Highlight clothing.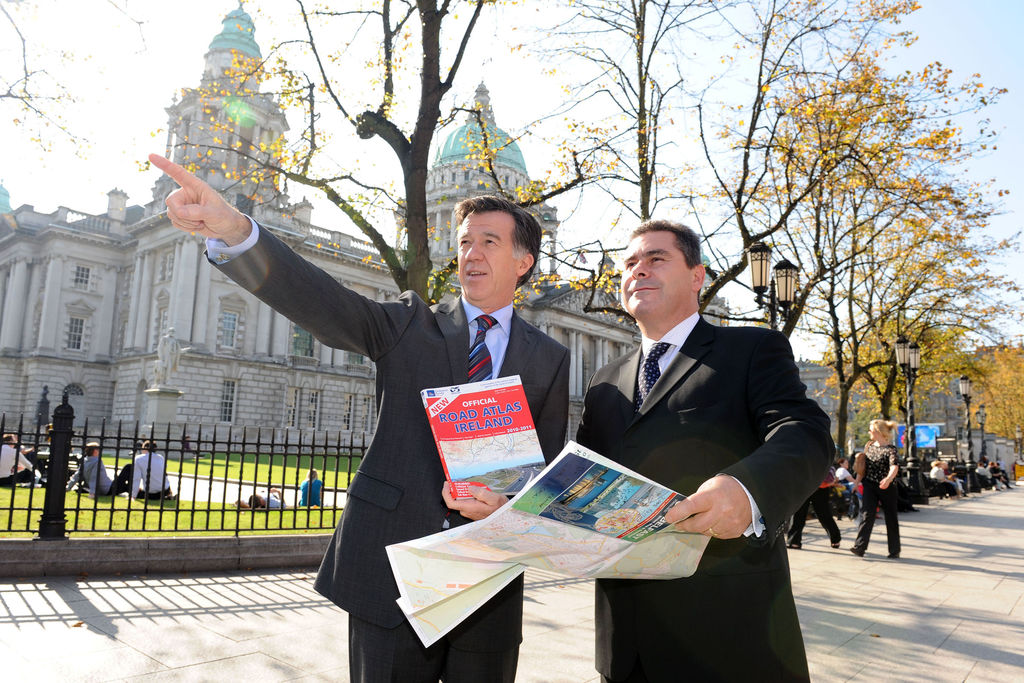
Highlighted region: box(86, 453, 120, 500).
